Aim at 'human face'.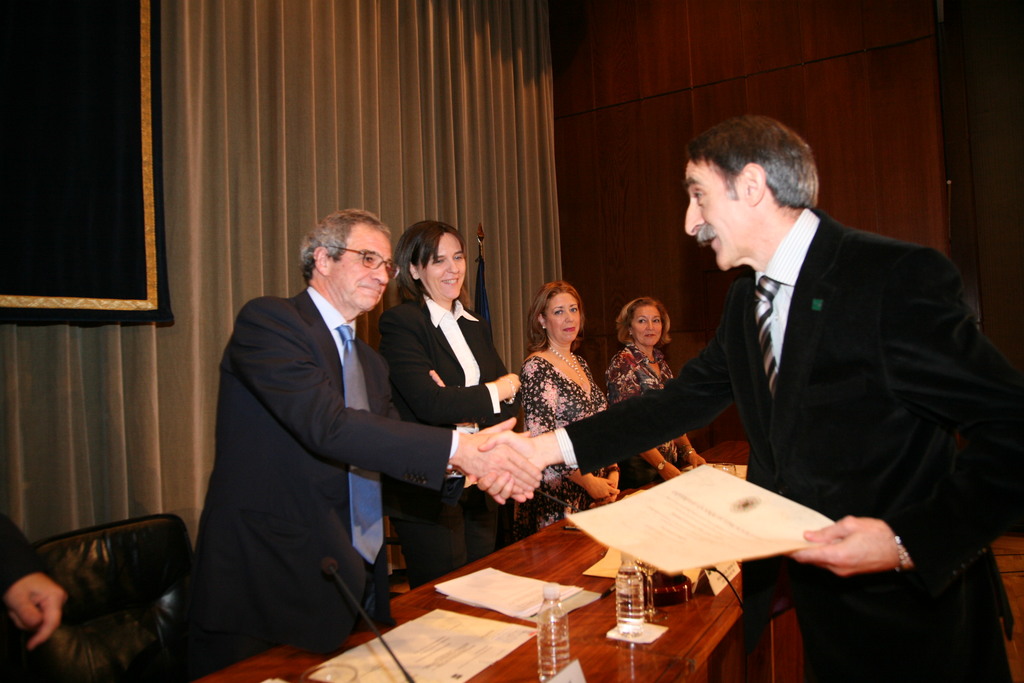
Aimed at [left=419, top=233, right=468, bottom=299].
